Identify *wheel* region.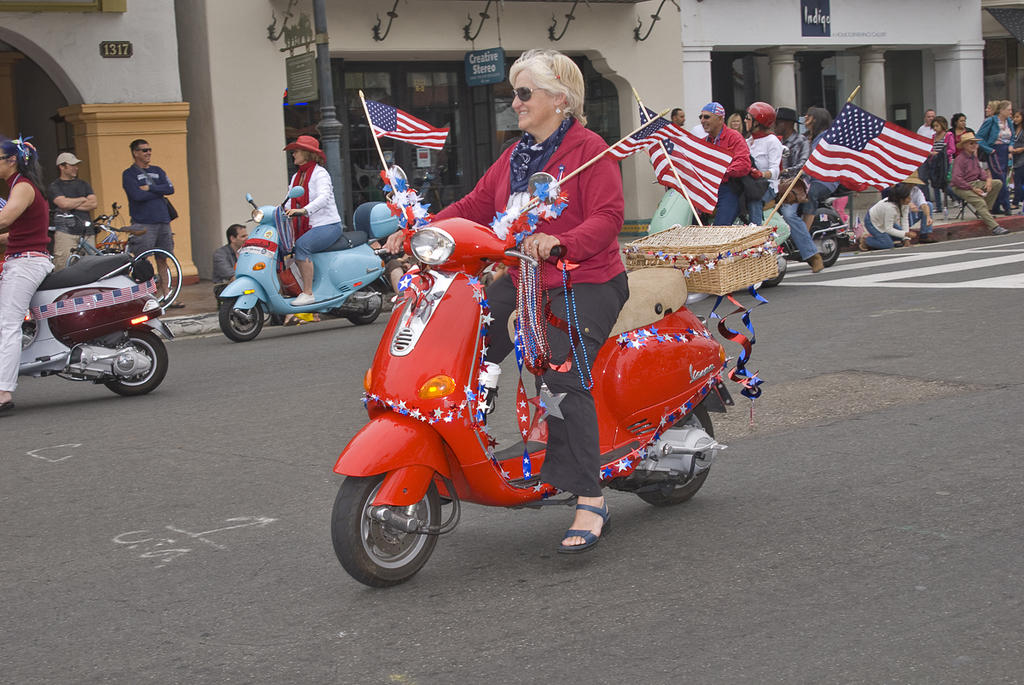
Region: bbox=(761, 253, 785, 287).
